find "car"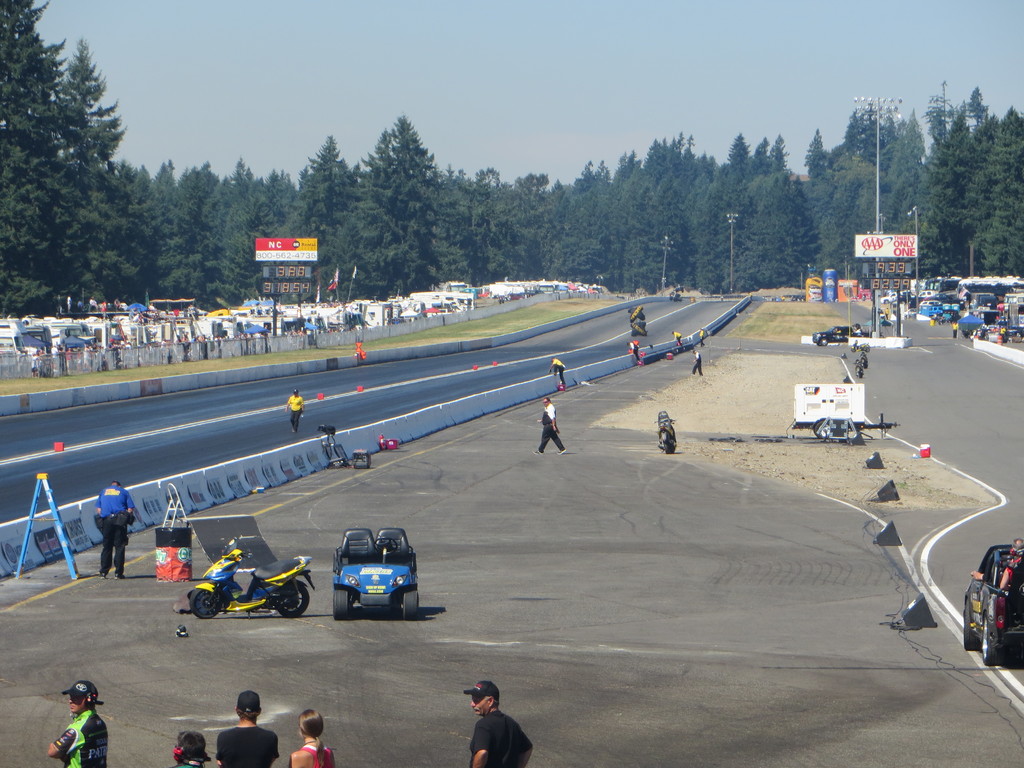
{"left": 963, "top": 545, "right": 1023, "bottom": 667}
